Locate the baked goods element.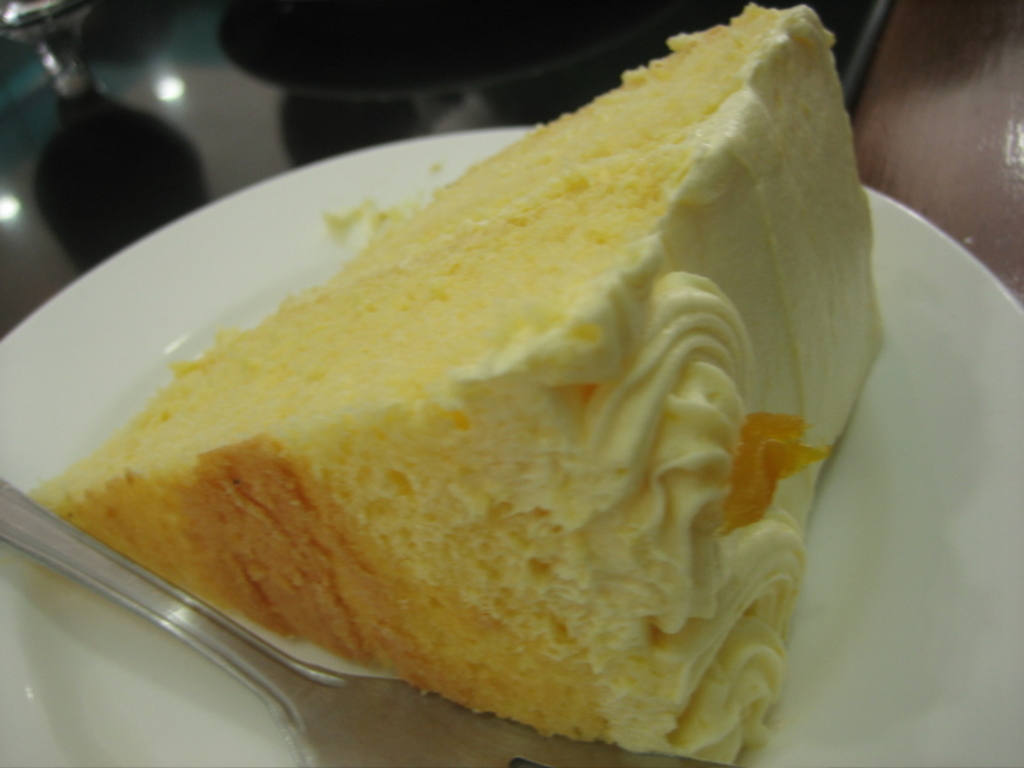
Element bbox: {"left": 100, "top": 47, "right": 880, "bottom": 767}.
